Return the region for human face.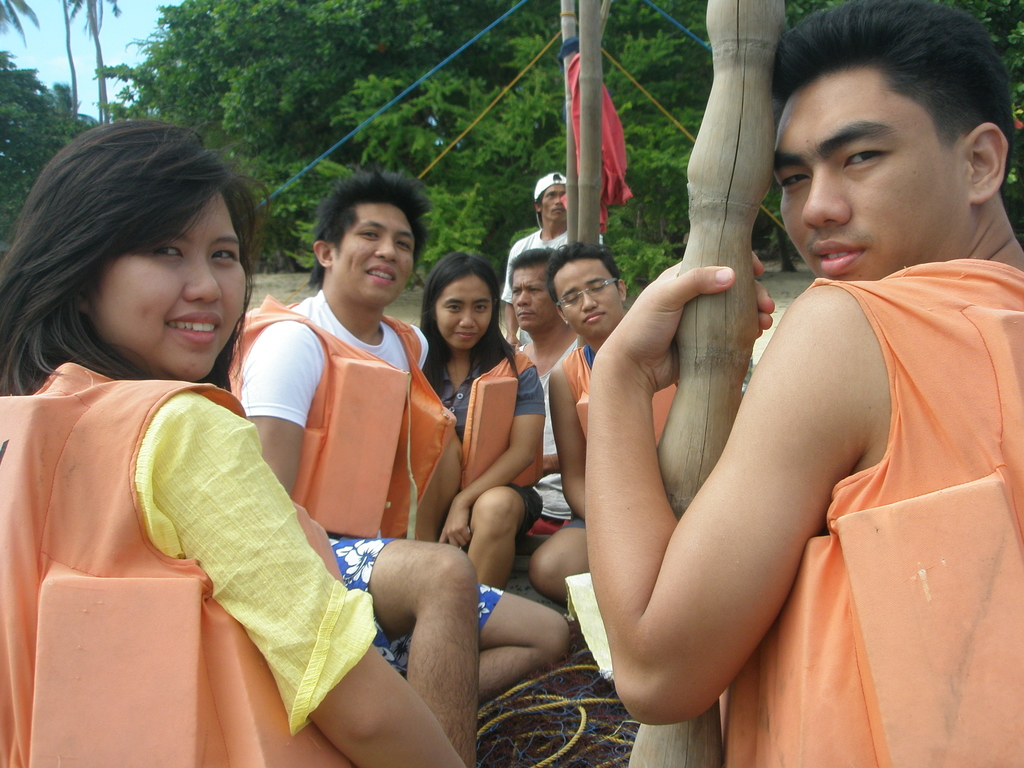
pyautogui.locateOnScreen(770, 63, 966, 286).
